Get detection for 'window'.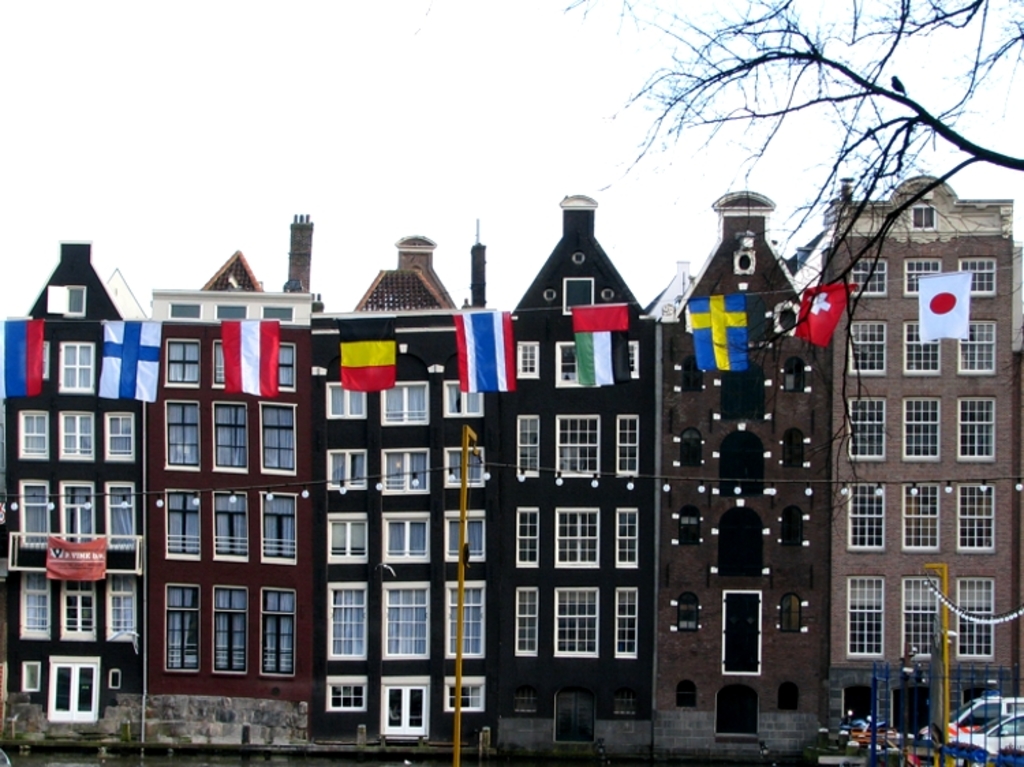
Detection: 22,412,44,452.
